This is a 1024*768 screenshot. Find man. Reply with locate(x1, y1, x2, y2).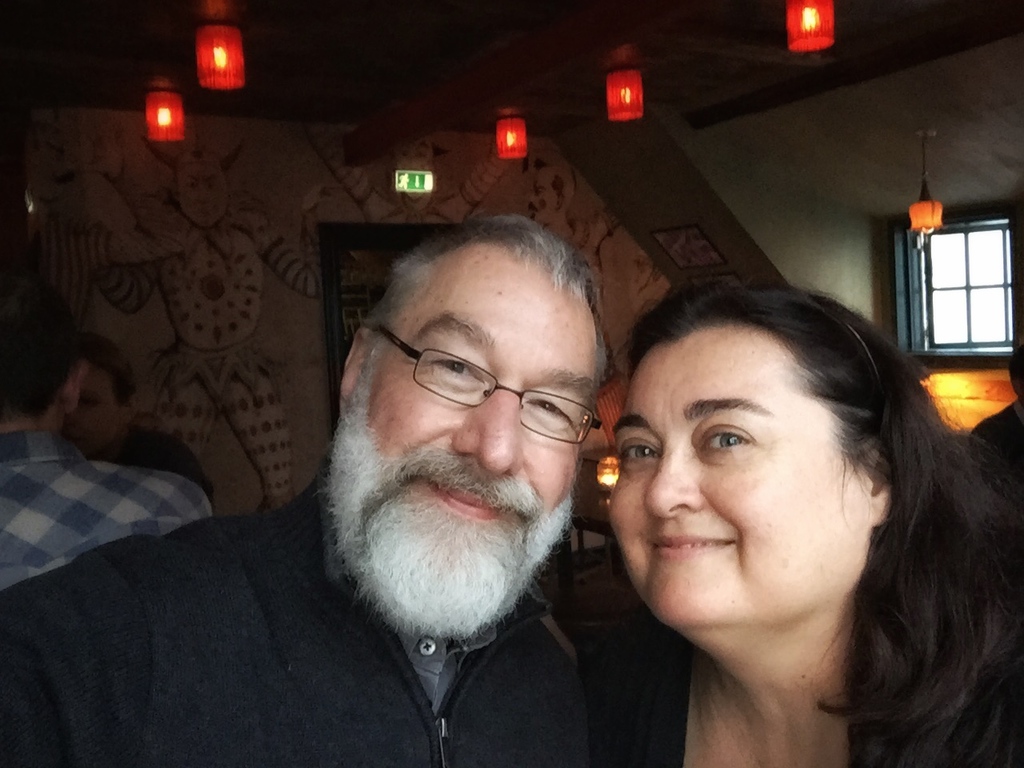
locate(0, 270, 210, 587).
